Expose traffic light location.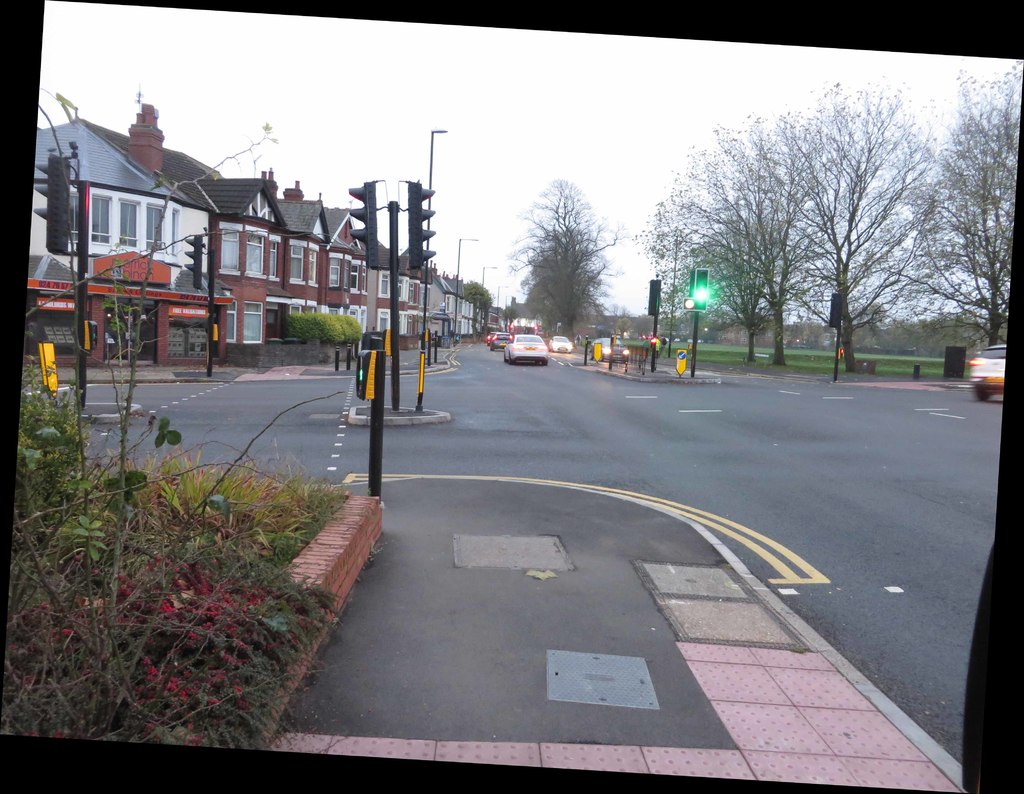
Exposed at BBox(536, 327, 538, 332).
